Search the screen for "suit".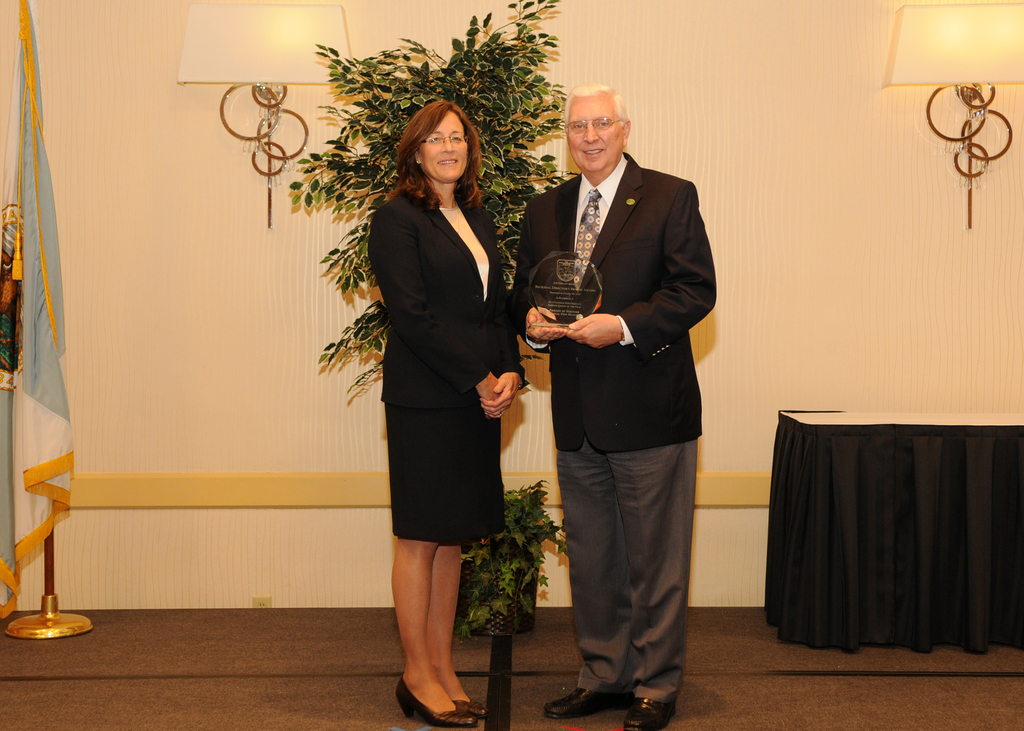
Found at select_region(523, 106, 717, 696).
